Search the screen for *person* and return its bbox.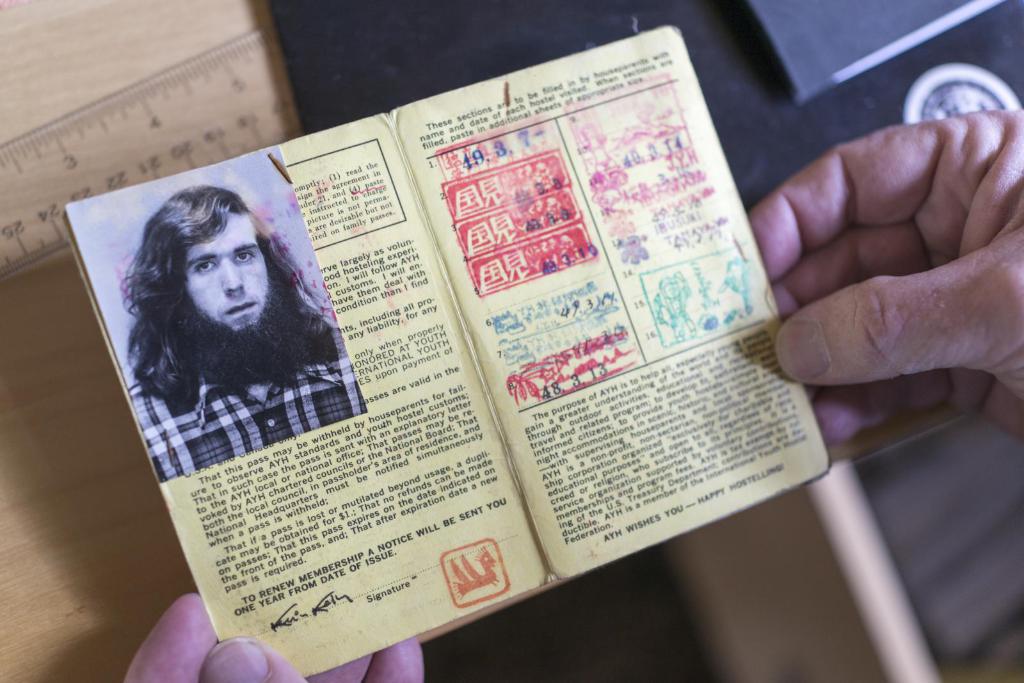
Found: <region>110, 176, 336, 515</region>.
